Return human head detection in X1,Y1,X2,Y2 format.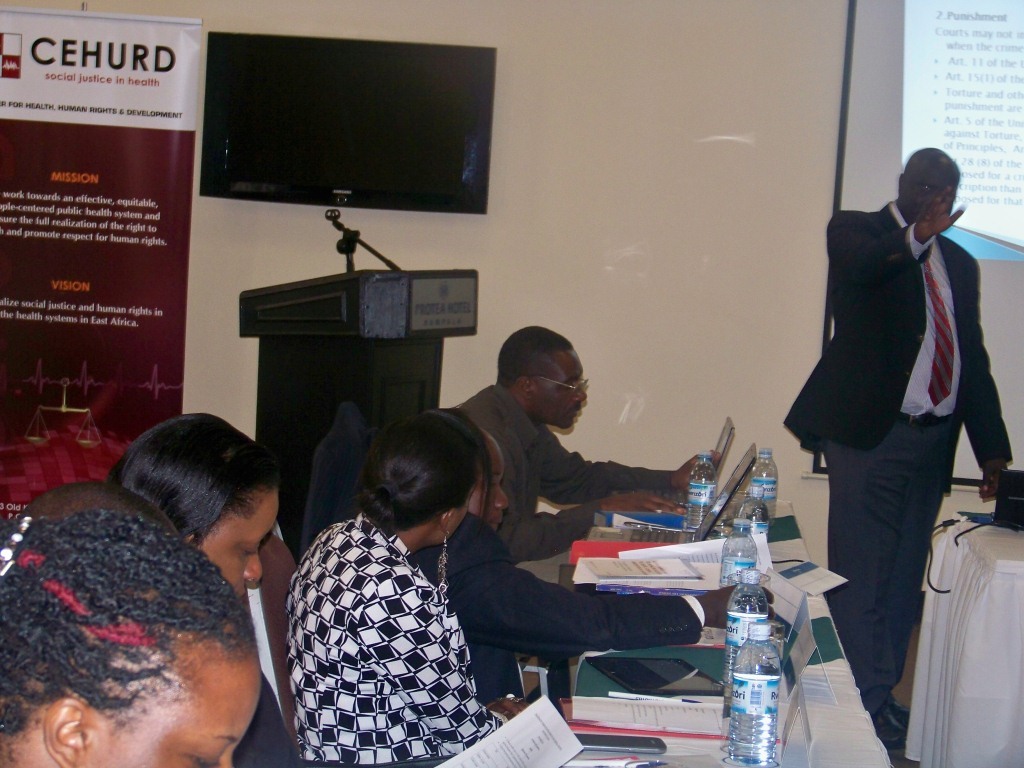
361,411,482,544.
